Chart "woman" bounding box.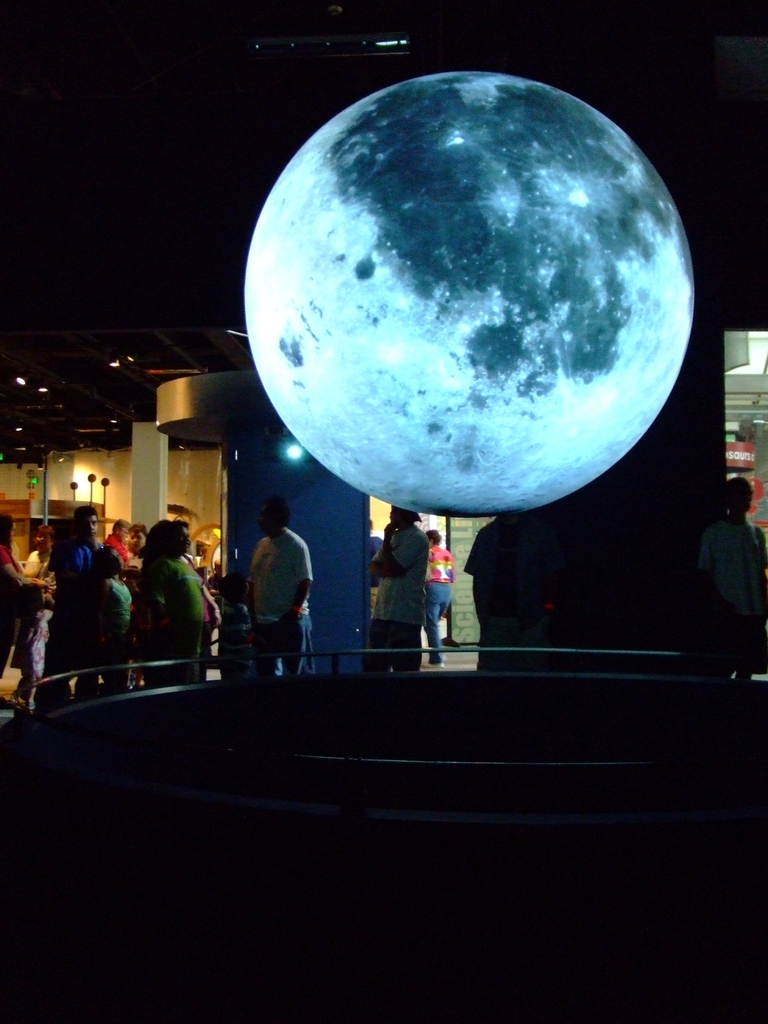
Charted: 426 527 457 667.
